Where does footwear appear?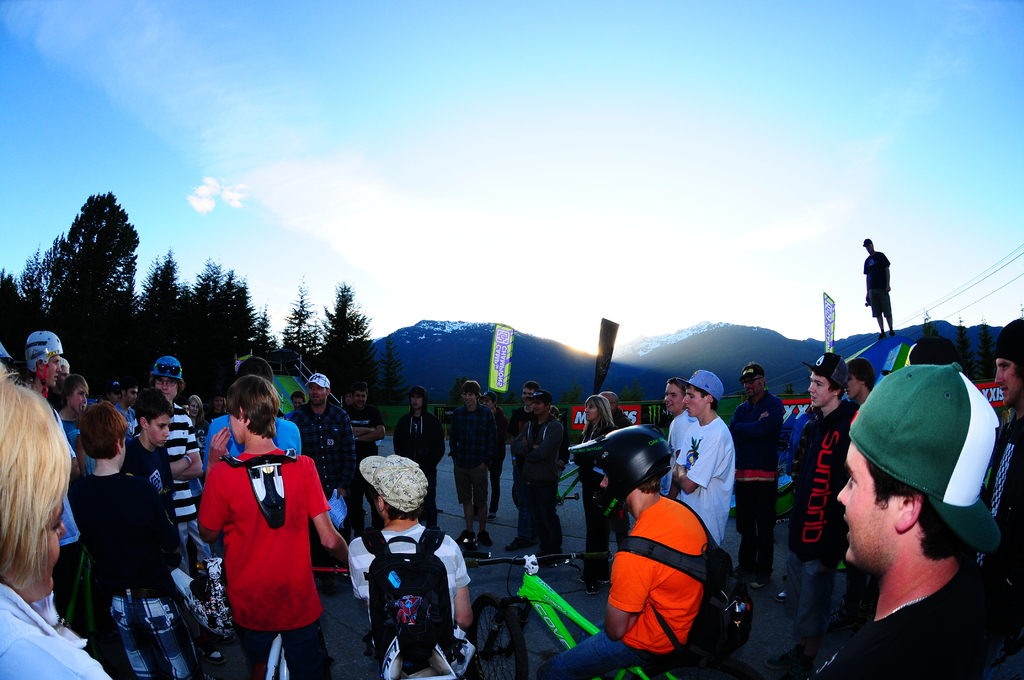
Appears at 509:528:534:553.
